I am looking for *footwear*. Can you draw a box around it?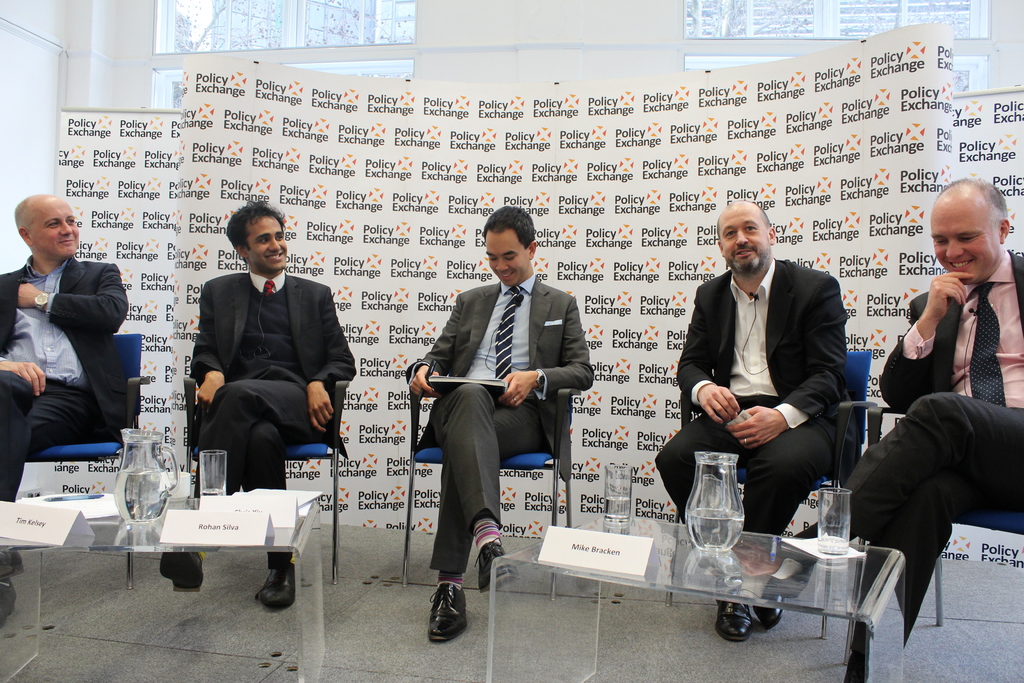
Sure, the bounding box is {"left": 476, "top": 536, "right": 514, "bottom": 592}.
